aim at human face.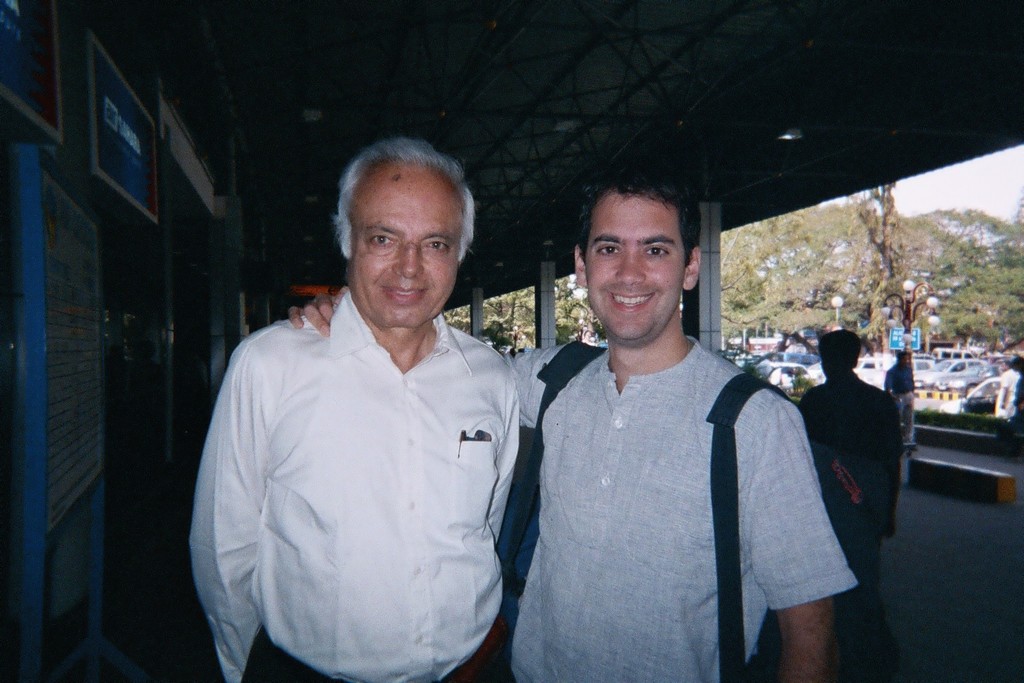
Aimed at x1=351 y1=166 x2=467 y2=328.
